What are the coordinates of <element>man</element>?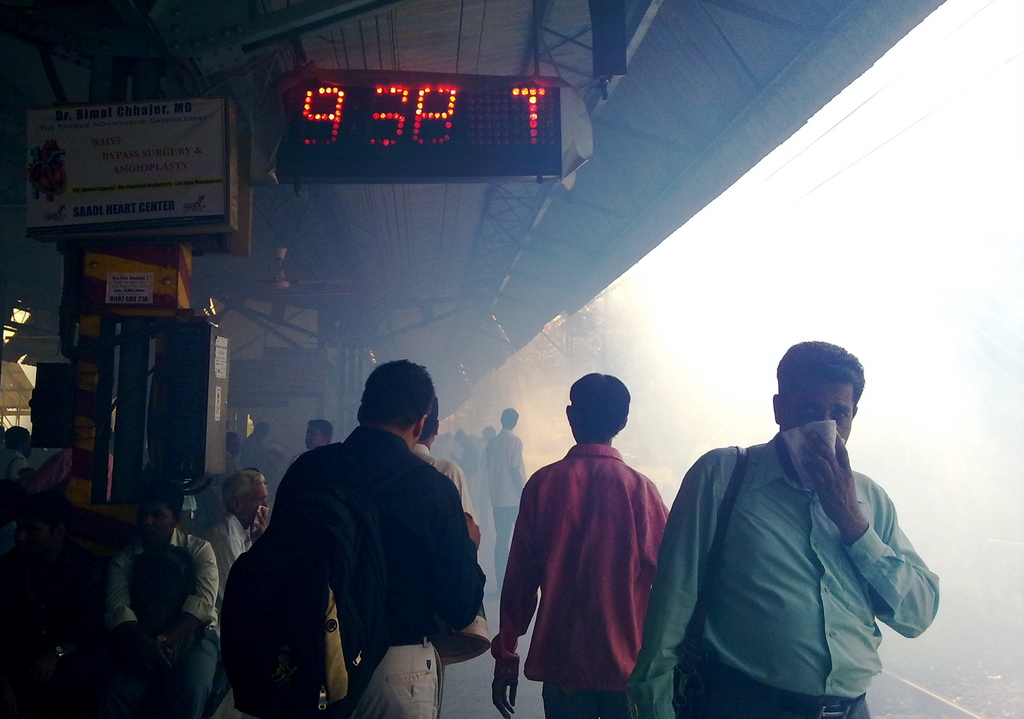
pyautogui.locateOnScreen(630, 340, 938, 718).
